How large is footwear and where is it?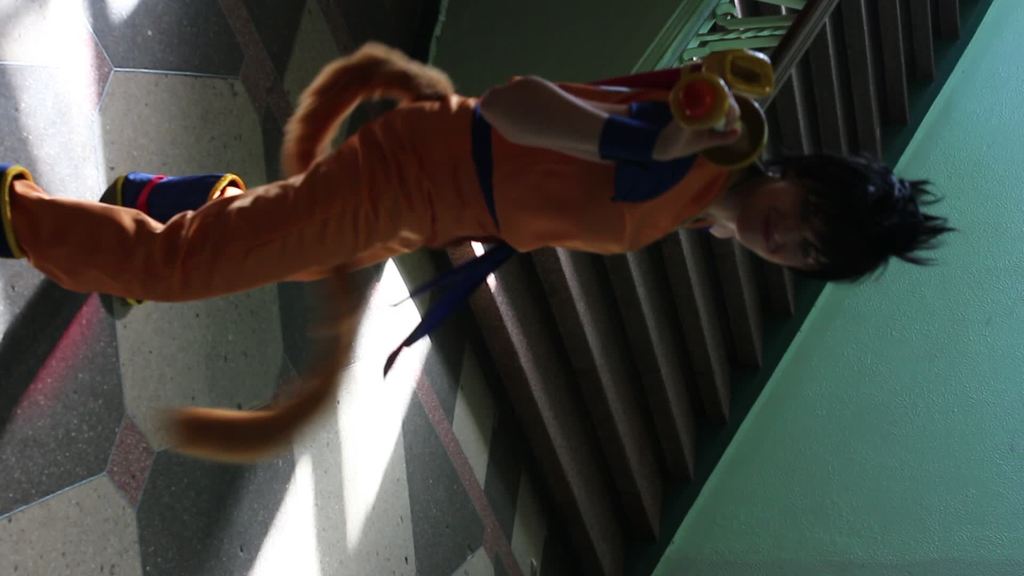
Bounding box: [0, 159, 35, 261].
